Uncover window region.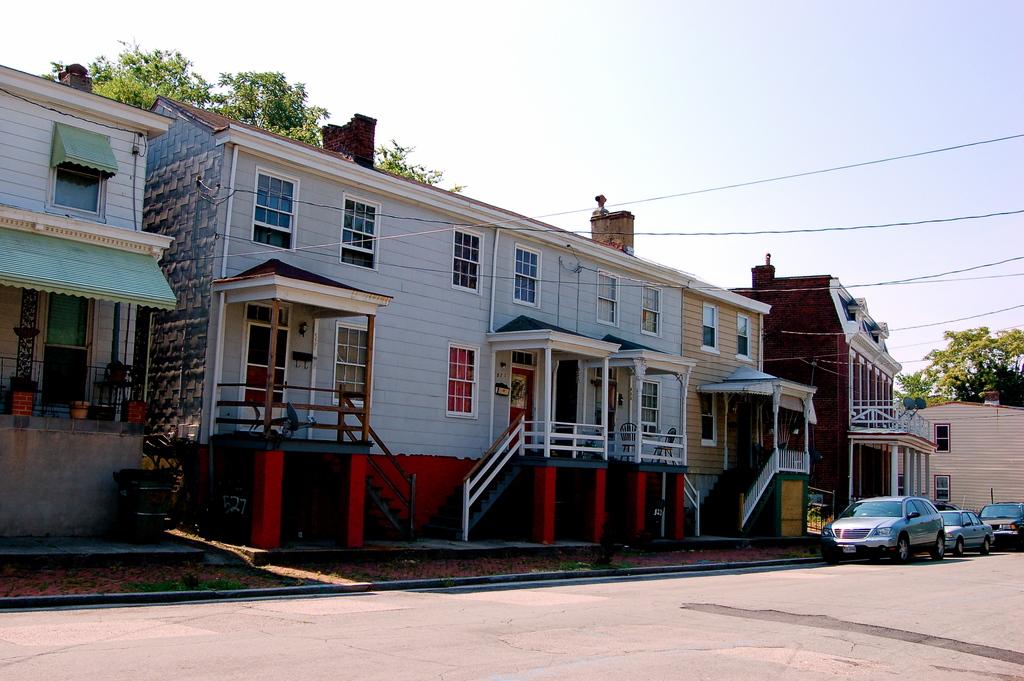
Uncovered: l=444, t=345, r=474, b=421.
